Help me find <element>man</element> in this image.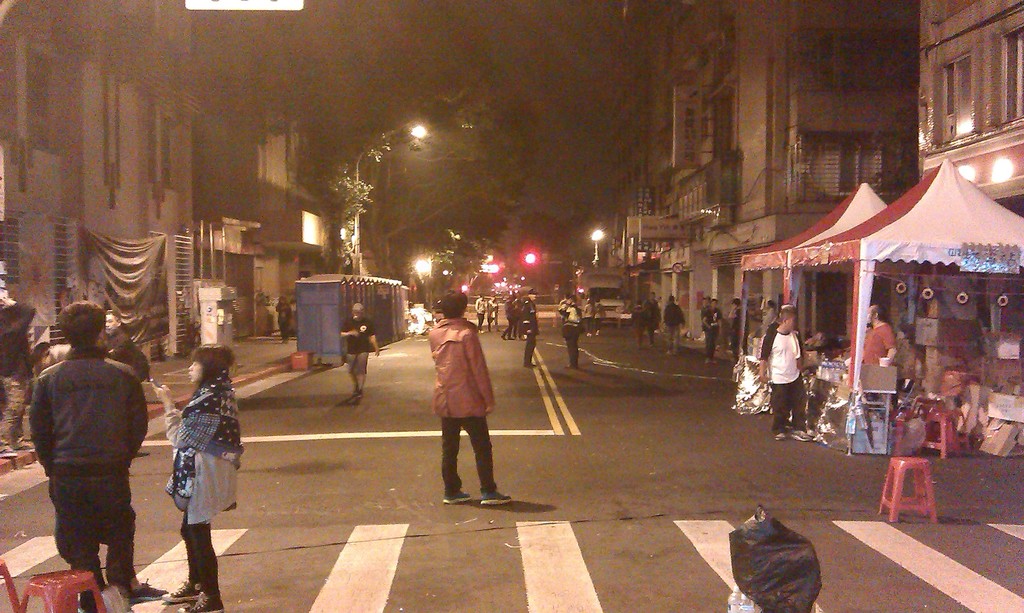
Found it: [0,291,38,461].
